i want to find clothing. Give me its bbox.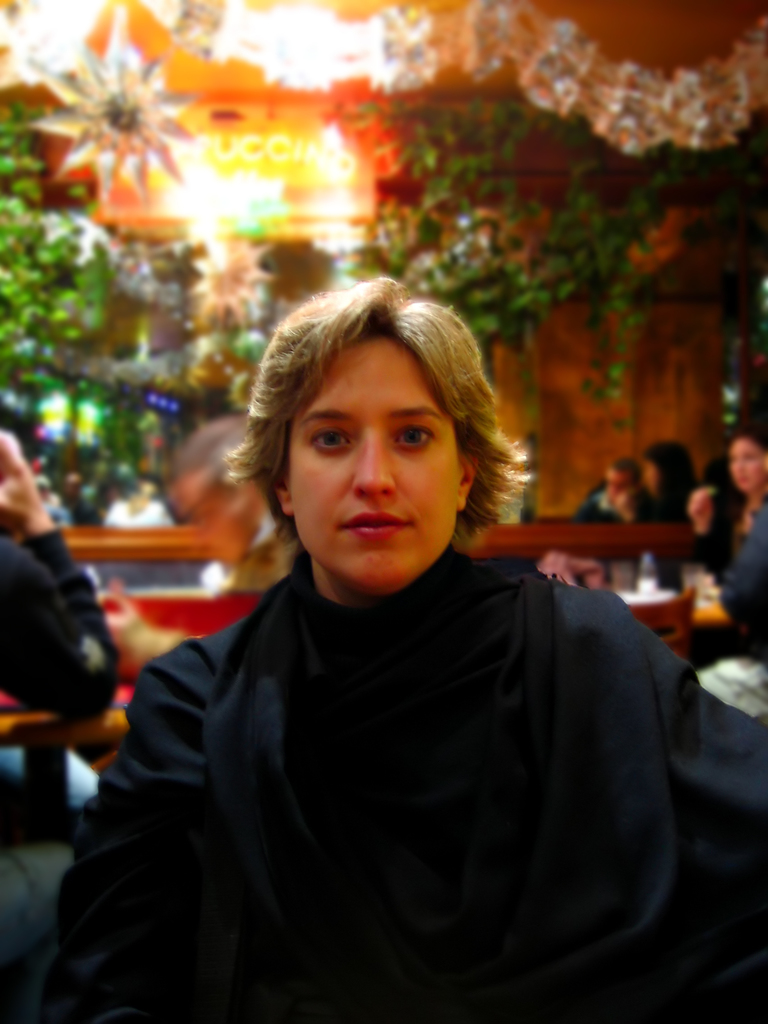
{"x1": 84, "y1": 478, "x2": 735, "y2": 1016}.
